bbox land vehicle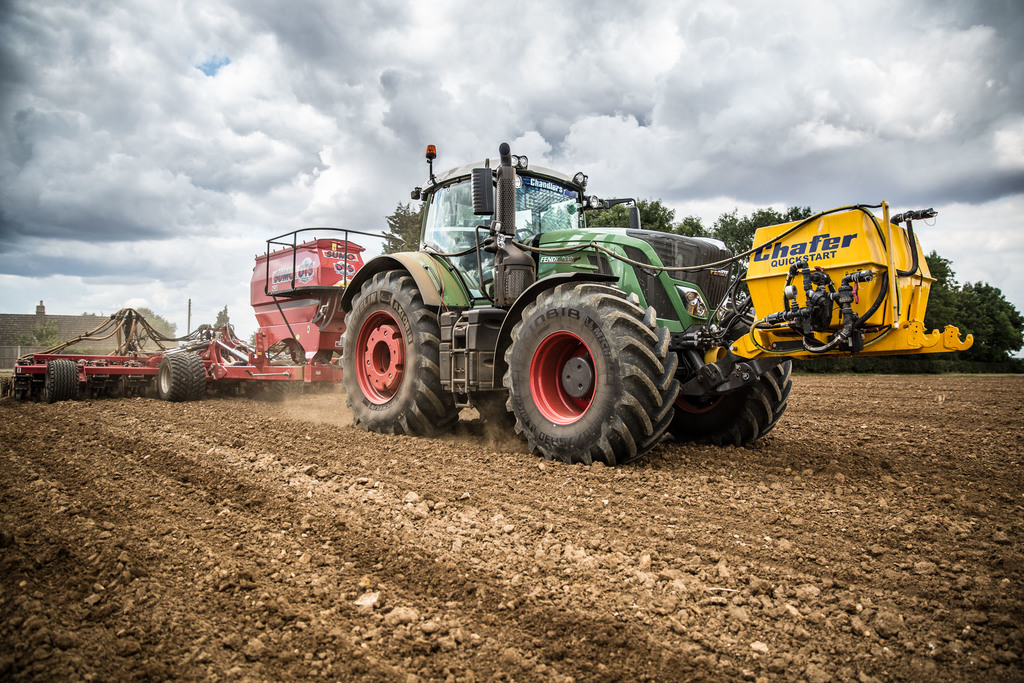
locate(337, 145, 974, 466)
